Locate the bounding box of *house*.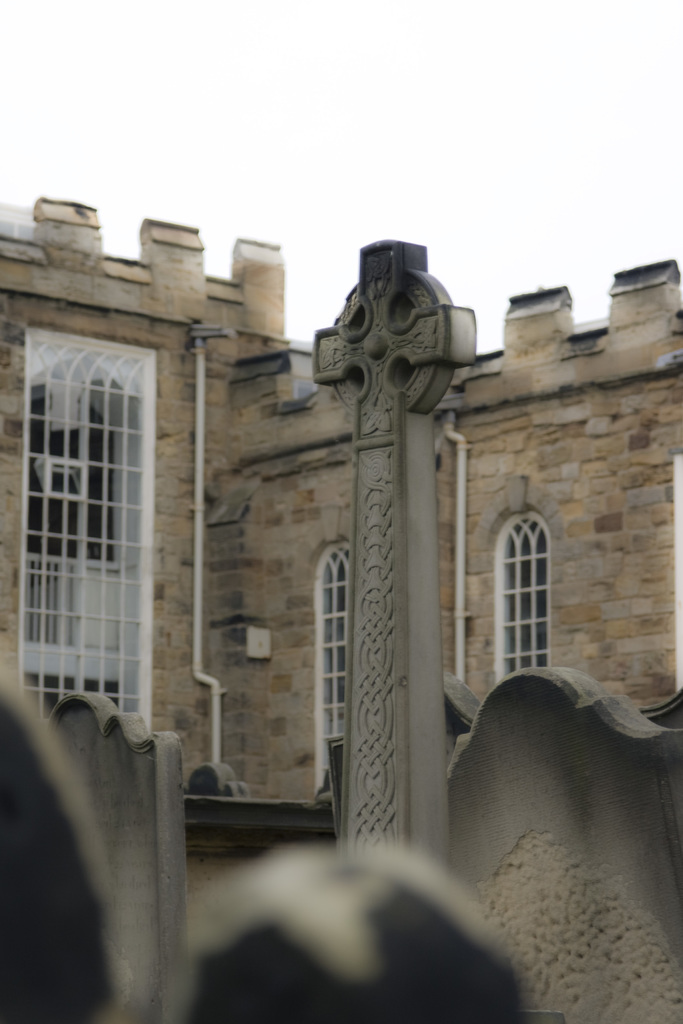
Bounding box: BBox(221, 246, 655, 860).
